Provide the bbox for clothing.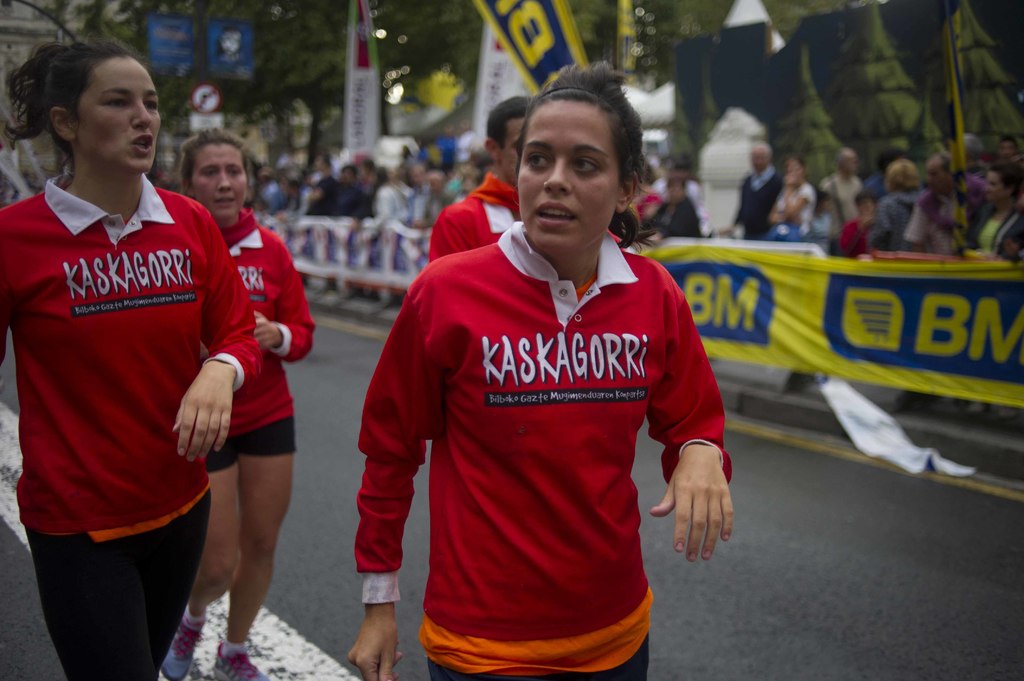
(0, 163, 257, 680).
